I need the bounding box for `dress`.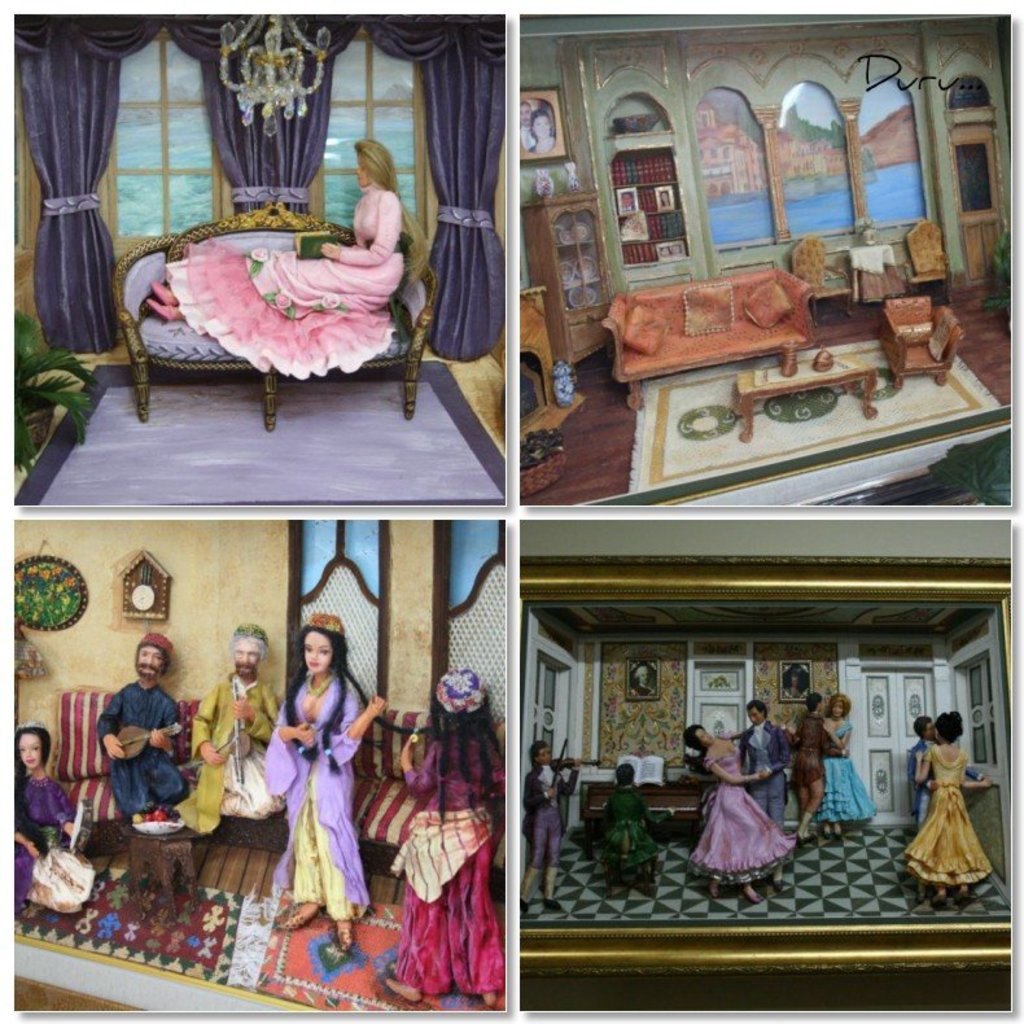
Here it is: l=572, t=793, r=668, b=875.
